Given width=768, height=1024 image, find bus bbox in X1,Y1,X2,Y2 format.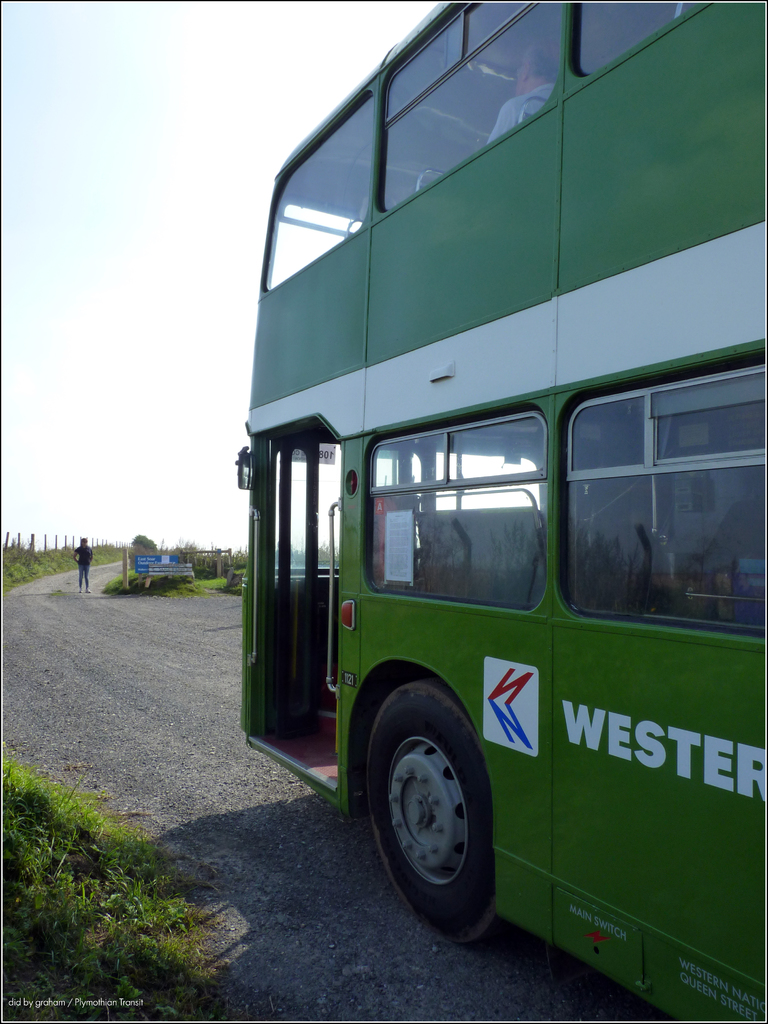
237,0,767,1021.
